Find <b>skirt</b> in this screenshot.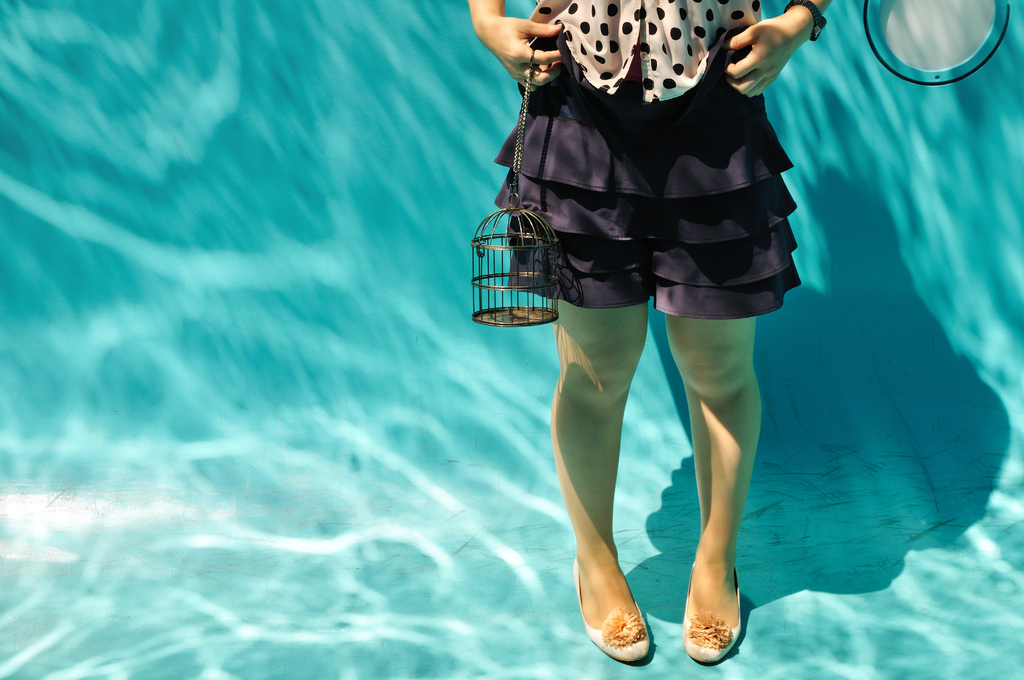
The bounding box for <b>skirt</b> is (left=493, top=77, right=804, bottom=321).
